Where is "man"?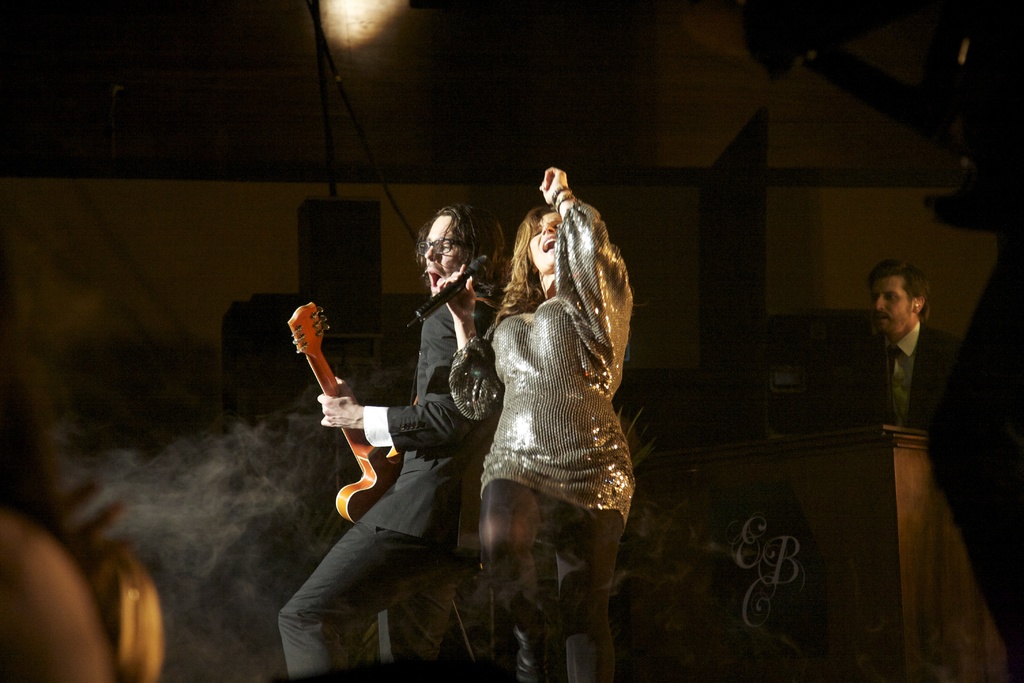
l=279, t=201, r=510, b=682.
